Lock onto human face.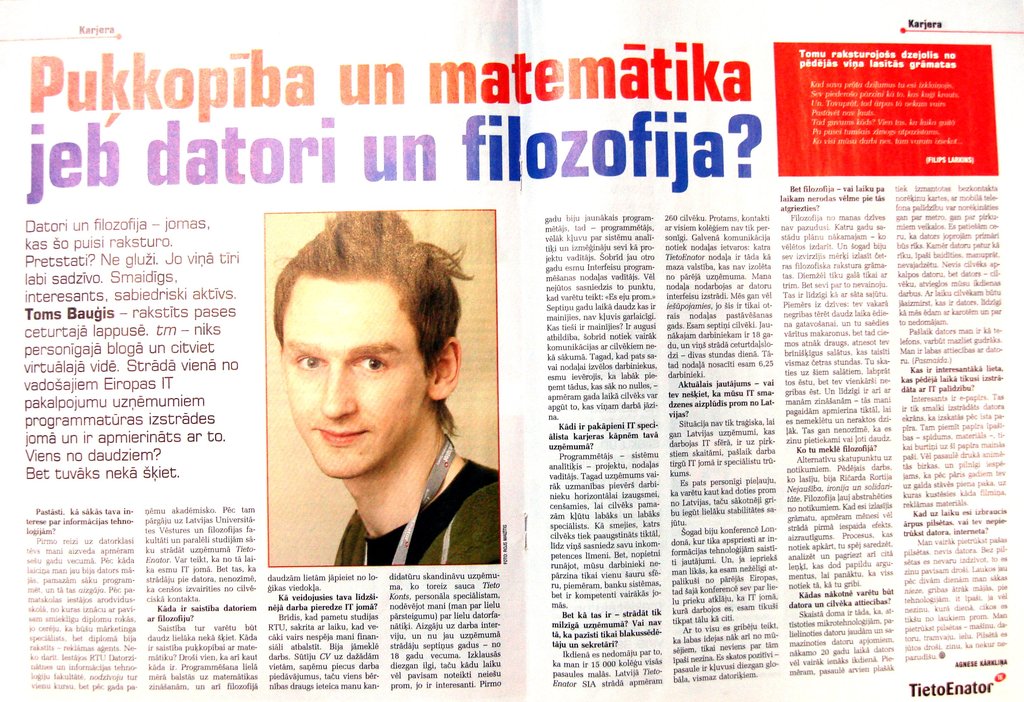
Locked: [282,276,424,477].
